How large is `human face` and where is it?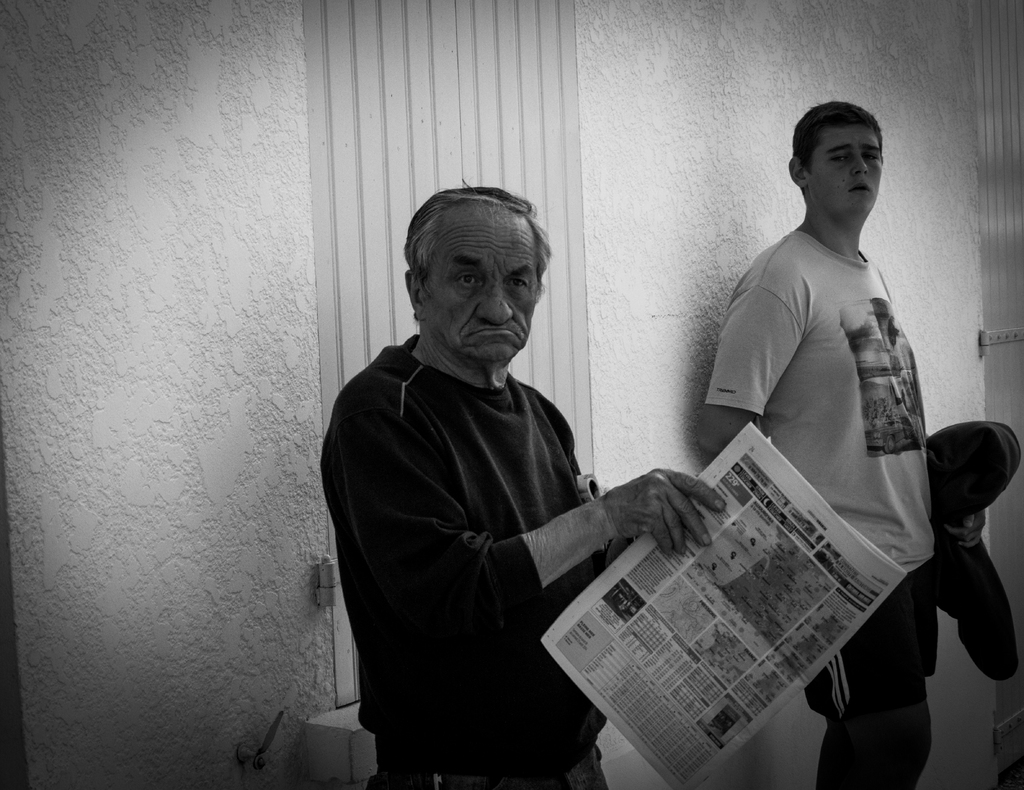
Bounding box: box(810, 124, 881, 222).
